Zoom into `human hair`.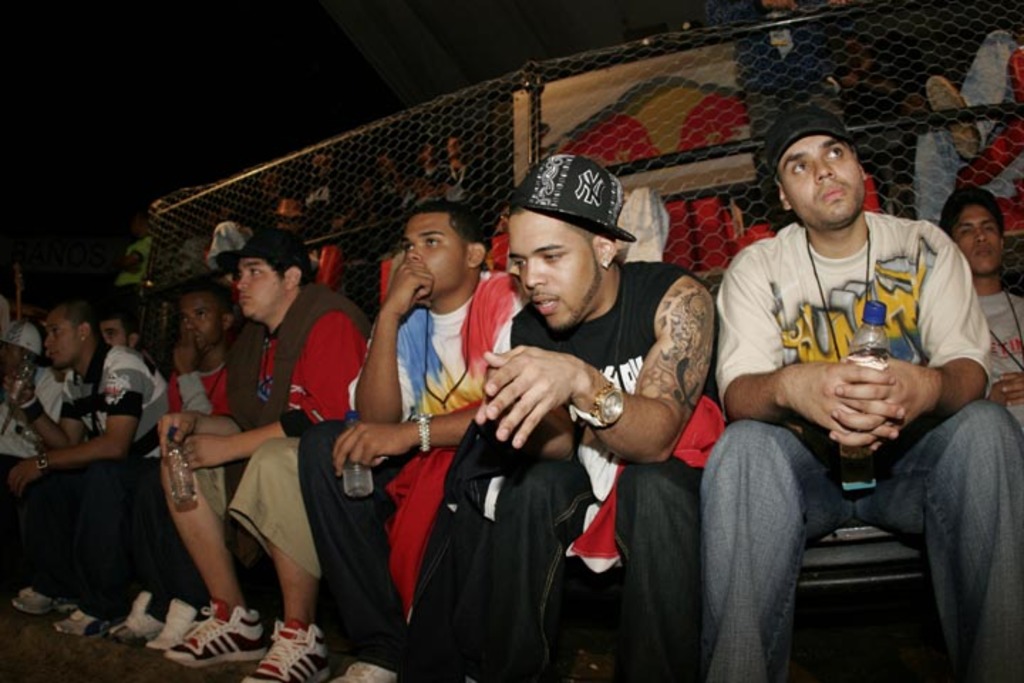
Zoom target: l=233, t=229, r=316, b=282.
